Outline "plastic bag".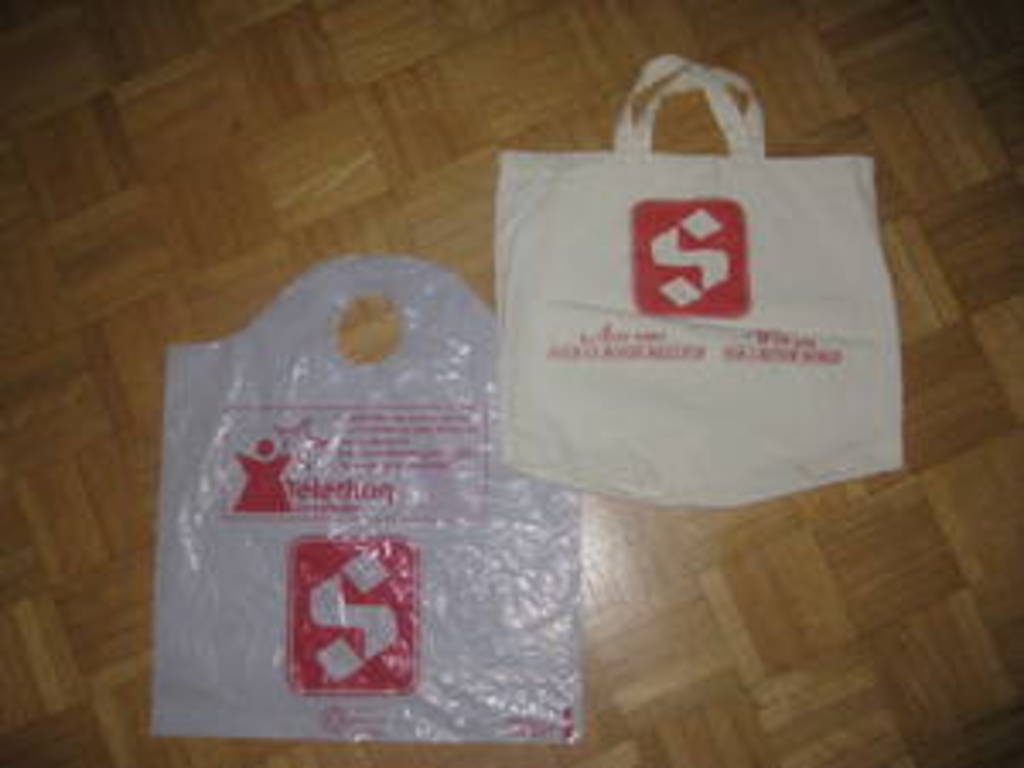
Outline: select_region(488, 51, 908, 509).
